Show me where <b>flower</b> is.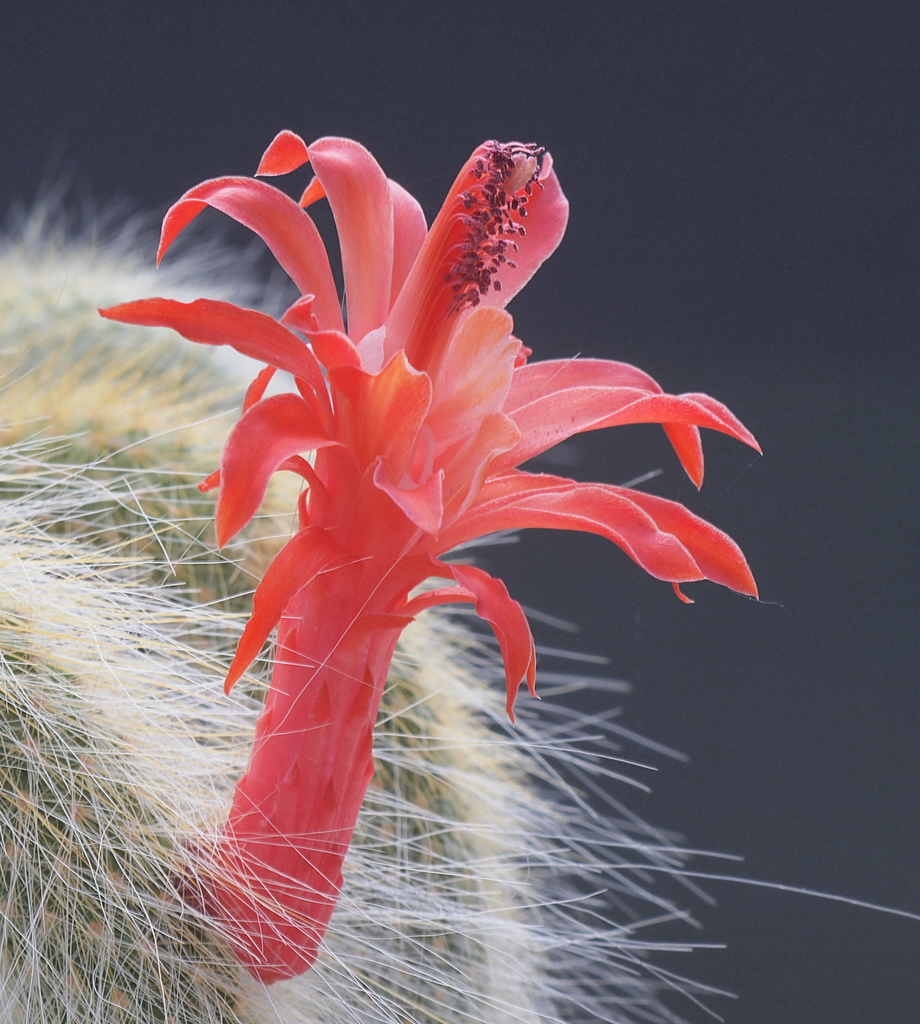
<b>flower</b> is at (x1=98, y1=132, x2=764, y2=986).
